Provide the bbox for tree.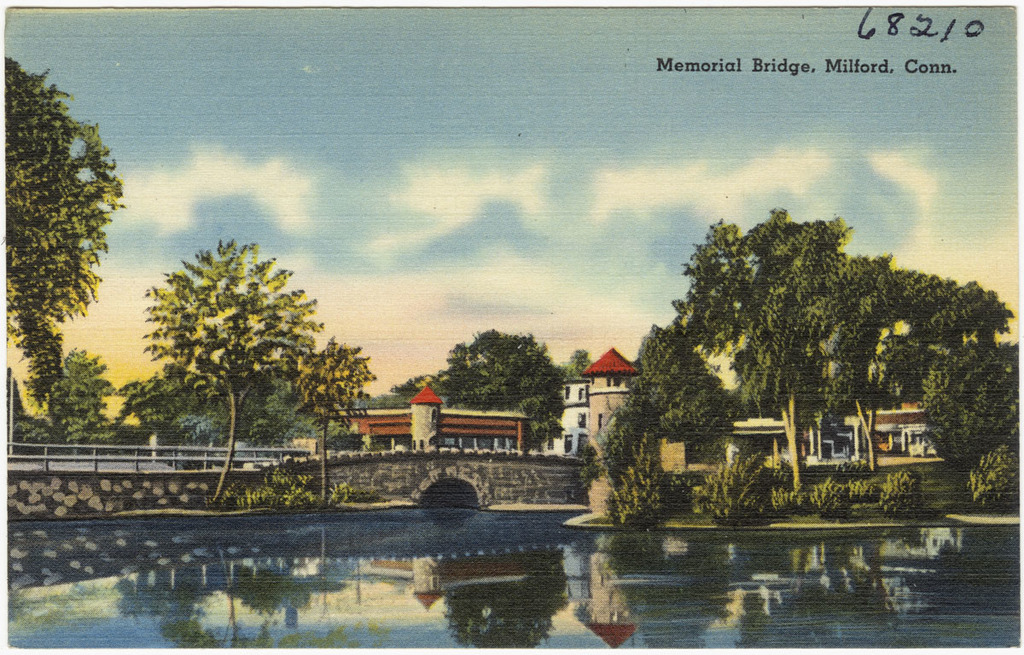
BBox(120, 367, 345, 443).
